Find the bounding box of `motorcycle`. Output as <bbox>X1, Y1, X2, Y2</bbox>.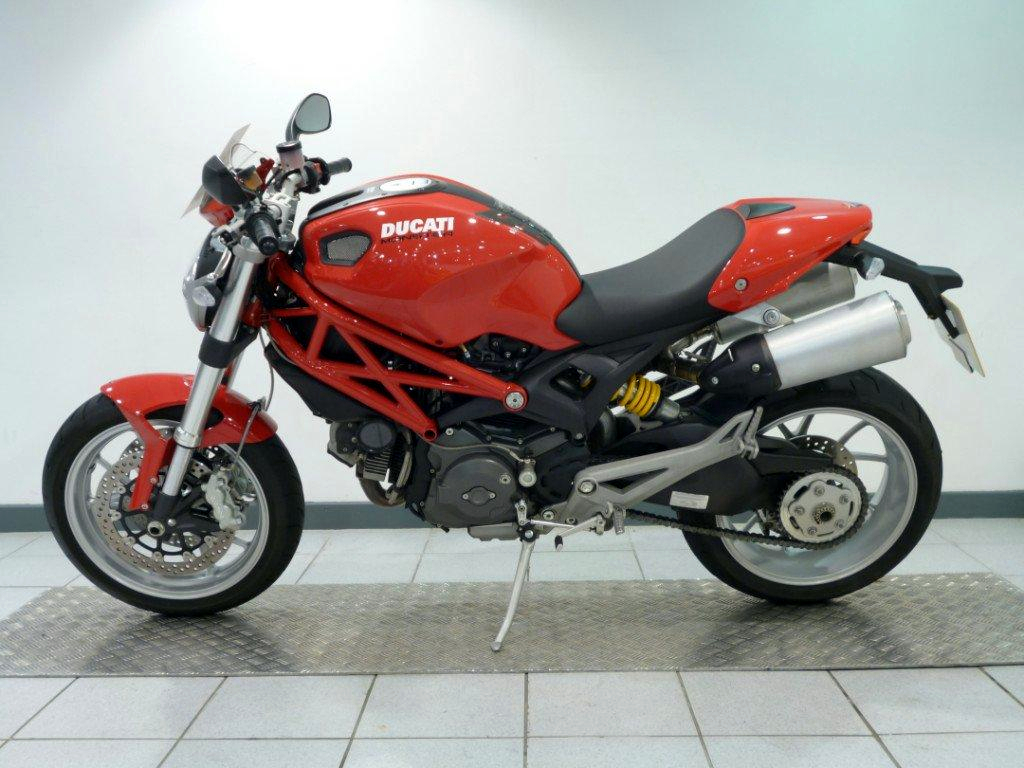
<bbox>14, 130, 1023, 670</bbox>.
